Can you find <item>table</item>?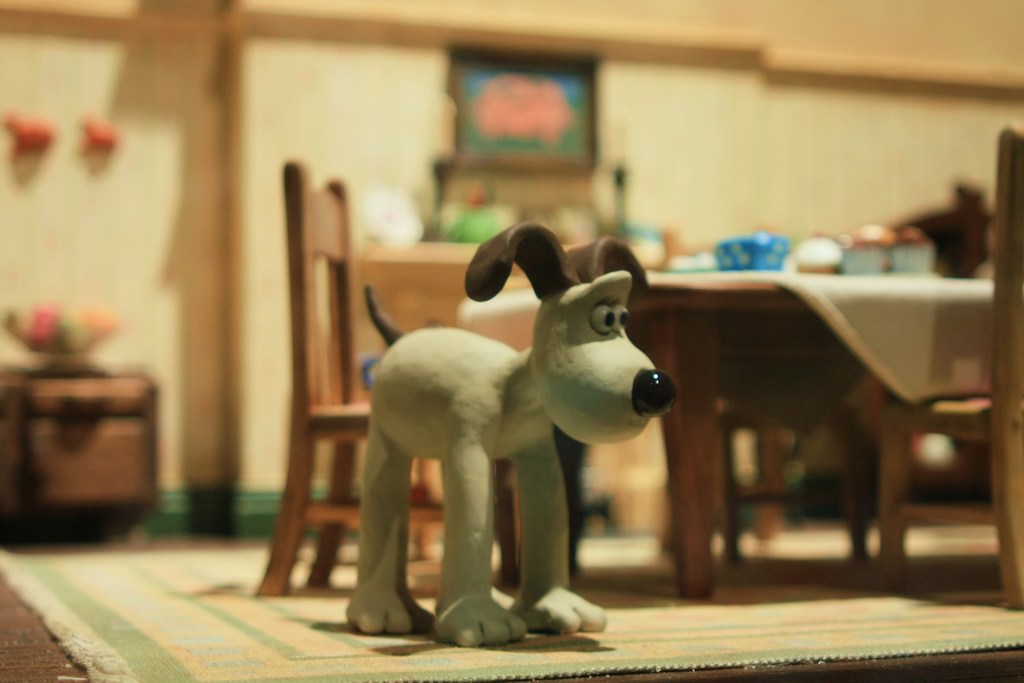
Yes, bounding box: Rect(463, 250, 1001, 598).
